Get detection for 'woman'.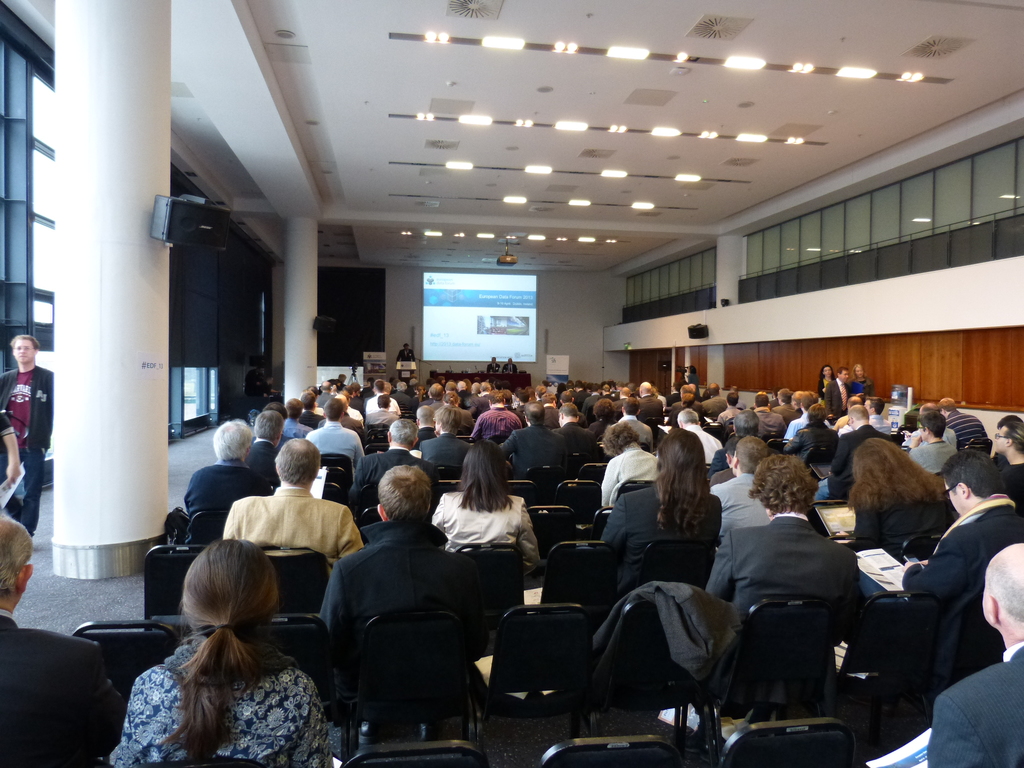
Detection: l=593, t=423, r=724, b=595.
